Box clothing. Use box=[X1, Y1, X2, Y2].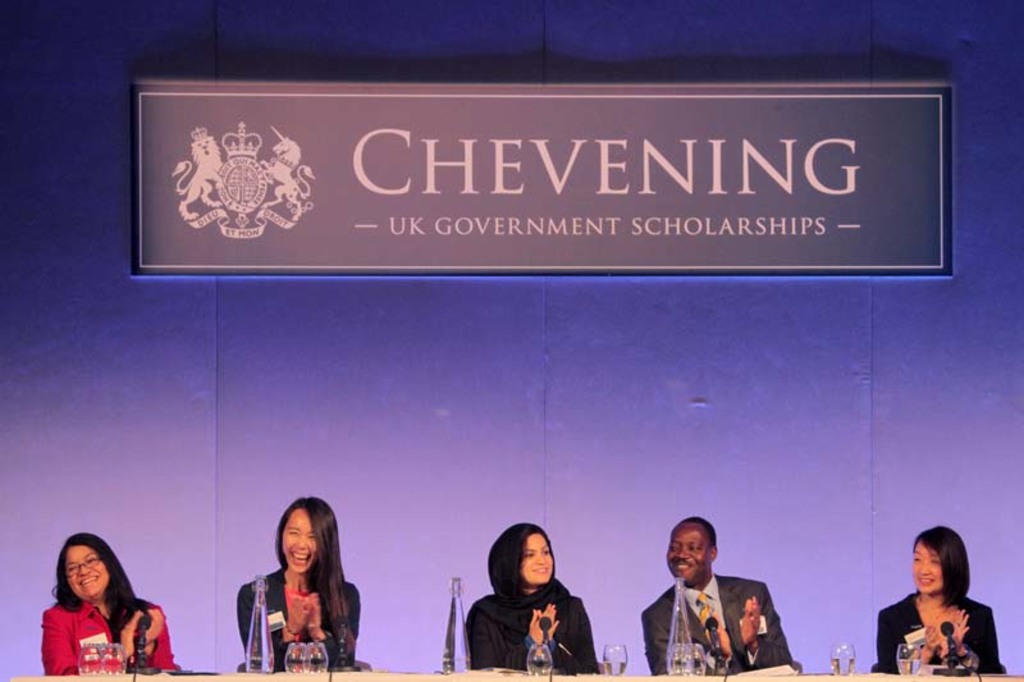
box=[873, 589, 1002, 678].
